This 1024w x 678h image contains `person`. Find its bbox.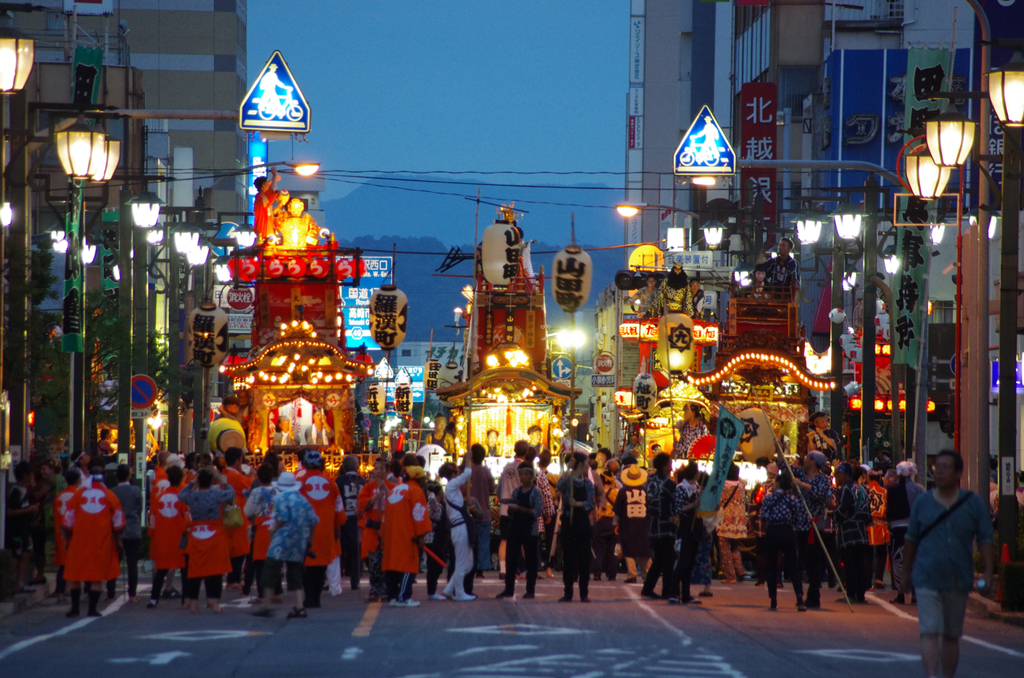
box(502, 461, 542, 603).
